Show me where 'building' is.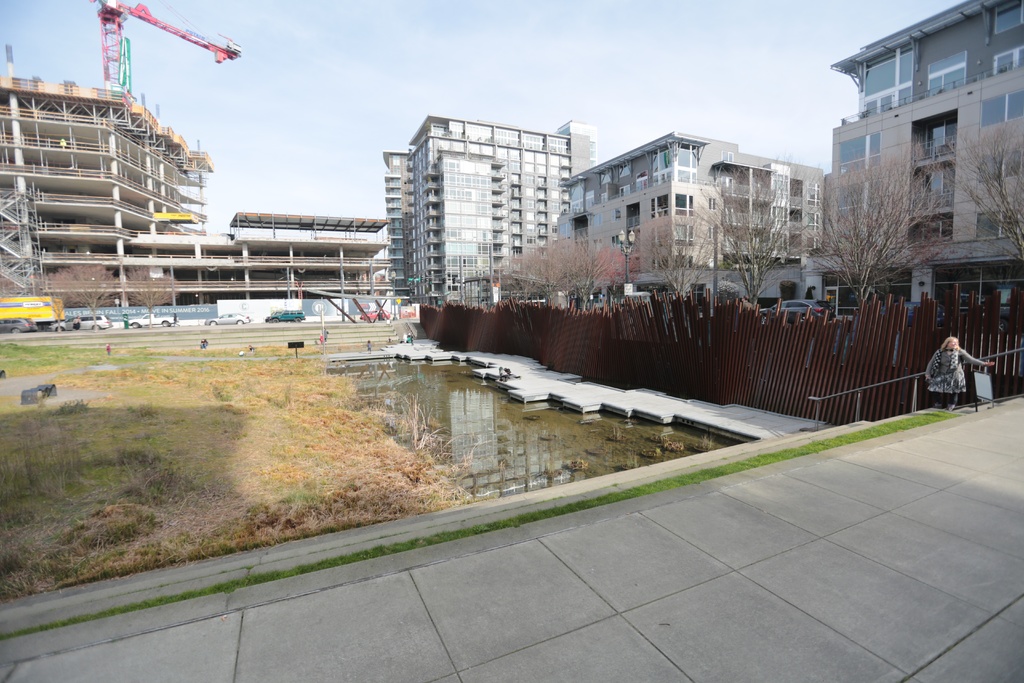
'building' is at <bbox>0, 70, 386, 319</bbox>.
